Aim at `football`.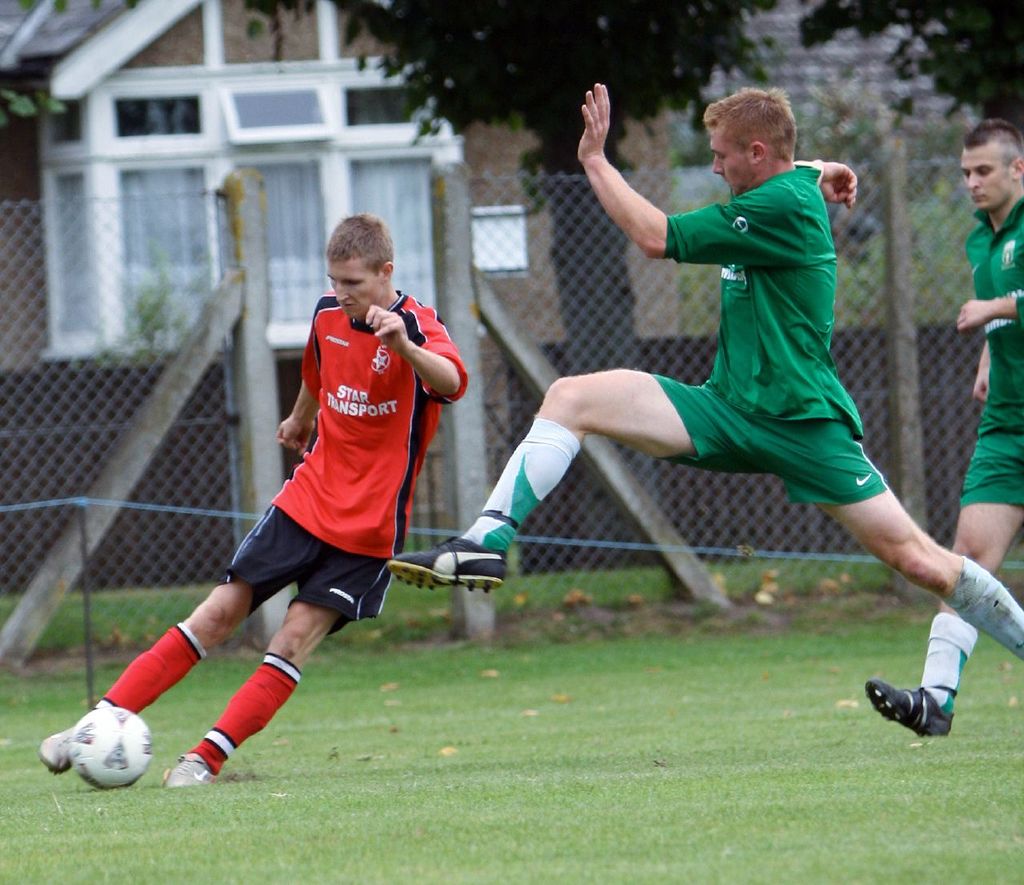
Aimed at x1=67 y1=704 x2=152 y2=789.
